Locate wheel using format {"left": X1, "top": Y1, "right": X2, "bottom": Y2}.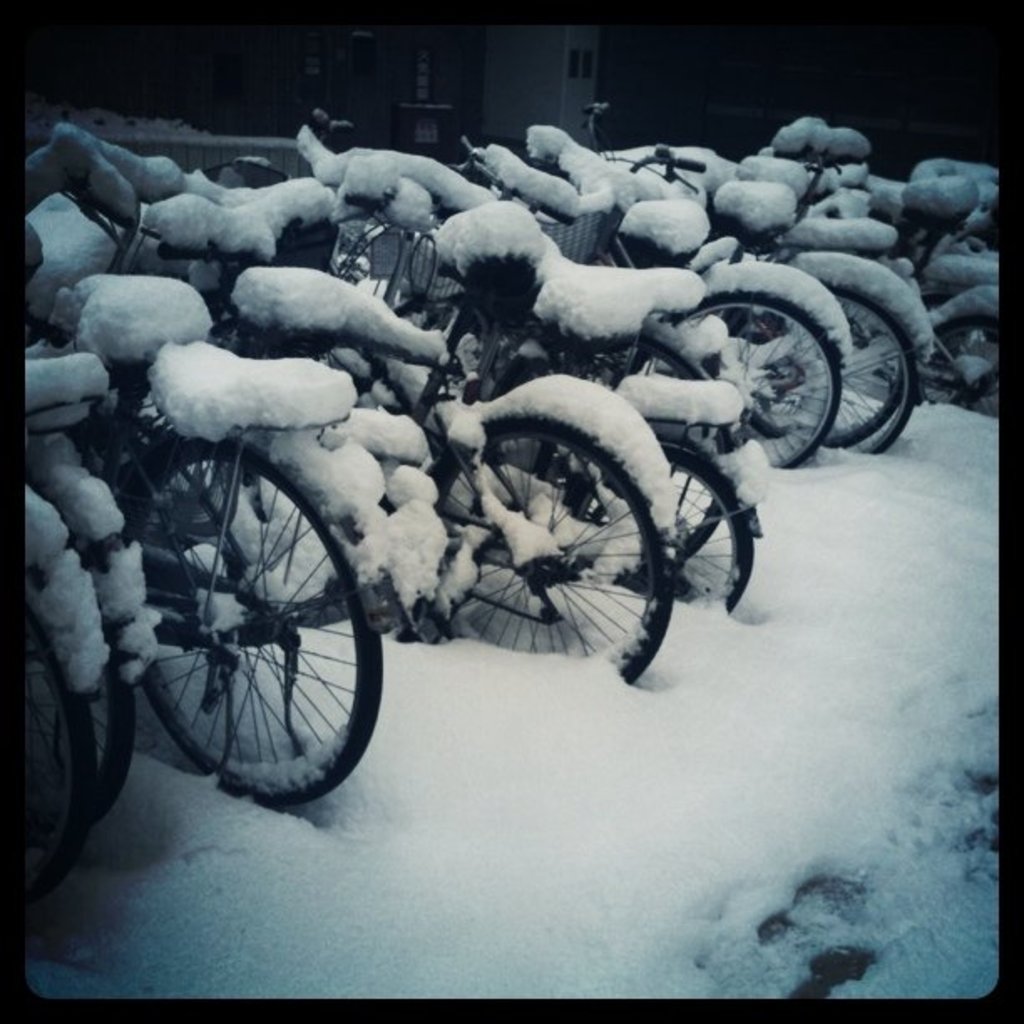
{"left": 561, "top": 323, "right": 726, "bottom": 557}.
